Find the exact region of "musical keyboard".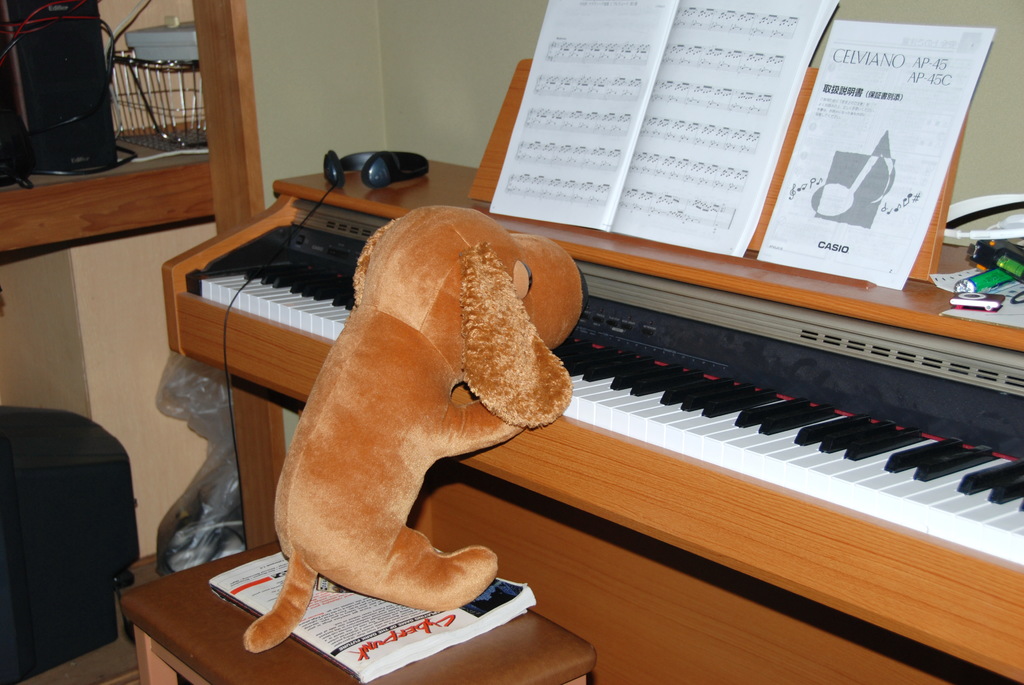
Exact region: region(182, 210, 1022, 684).
